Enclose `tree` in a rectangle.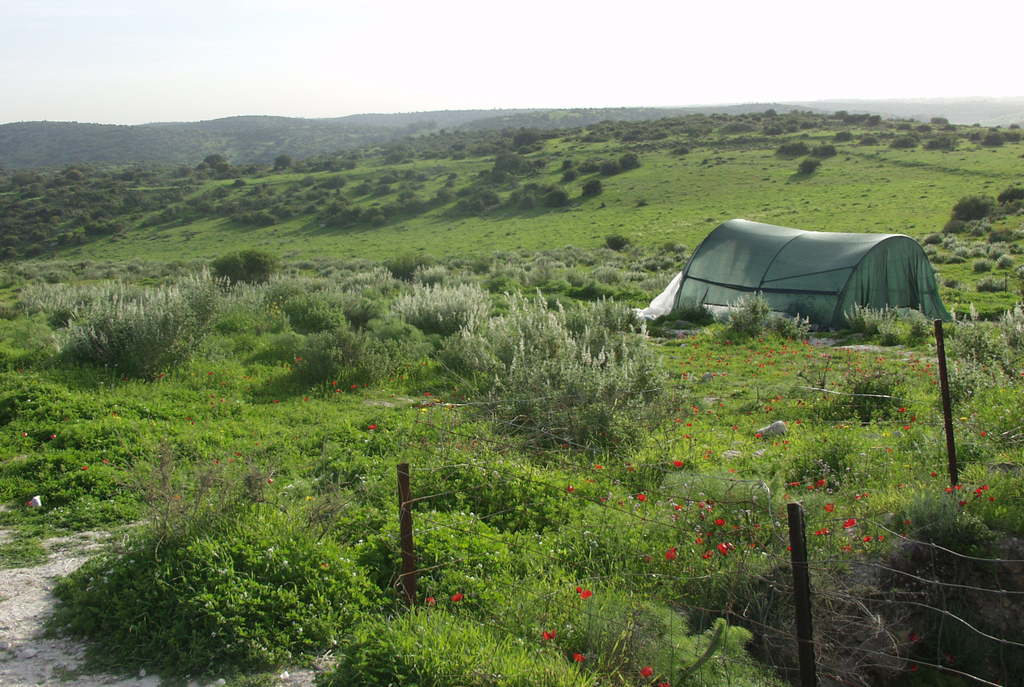
563,167,579,179.
